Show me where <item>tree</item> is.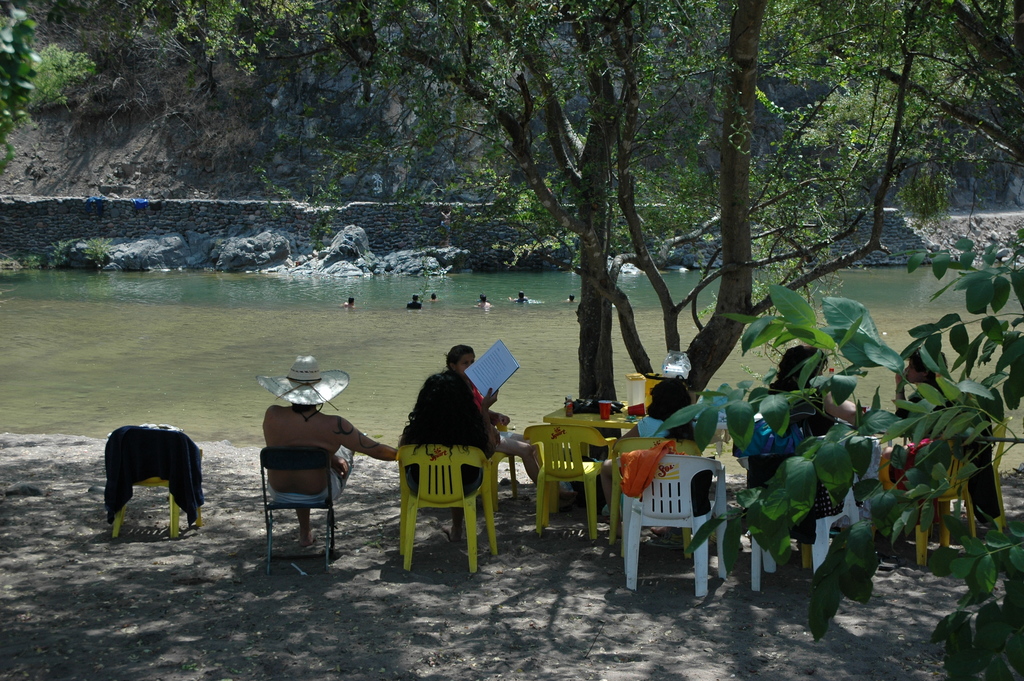
<item>tree</item> is at left=703, top=0, right=1023, bottom=316.
